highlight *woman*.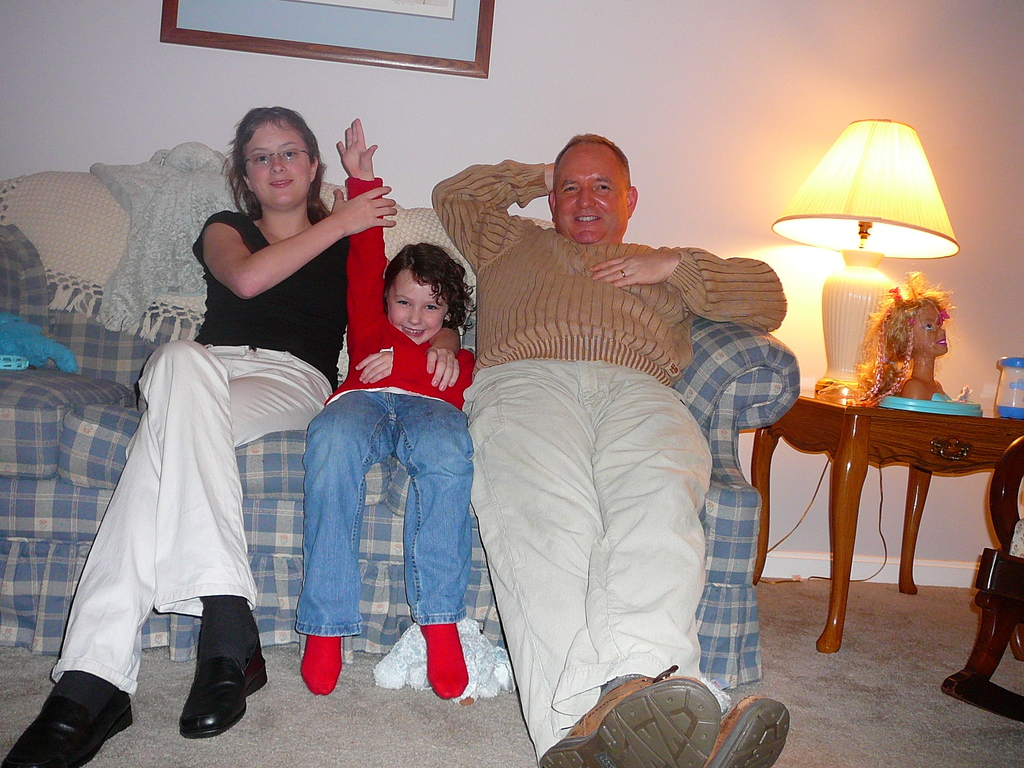
Highlighted region: Rect(83, 125, 364, 707).
